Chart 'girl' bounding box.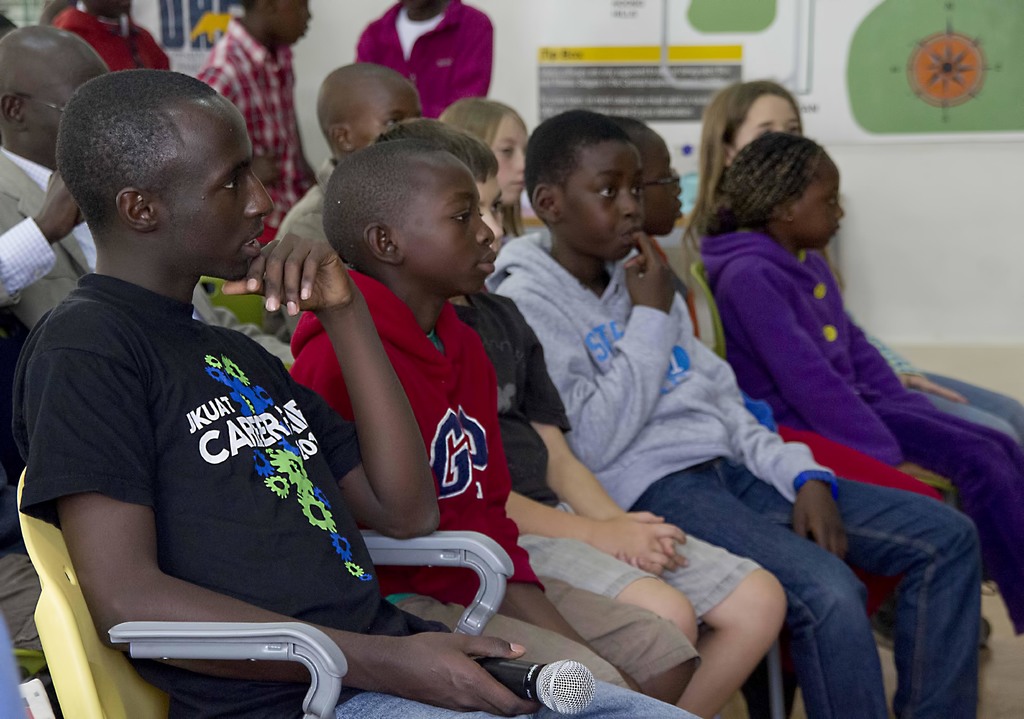
Charted: (682, 72, 1023, 460).
